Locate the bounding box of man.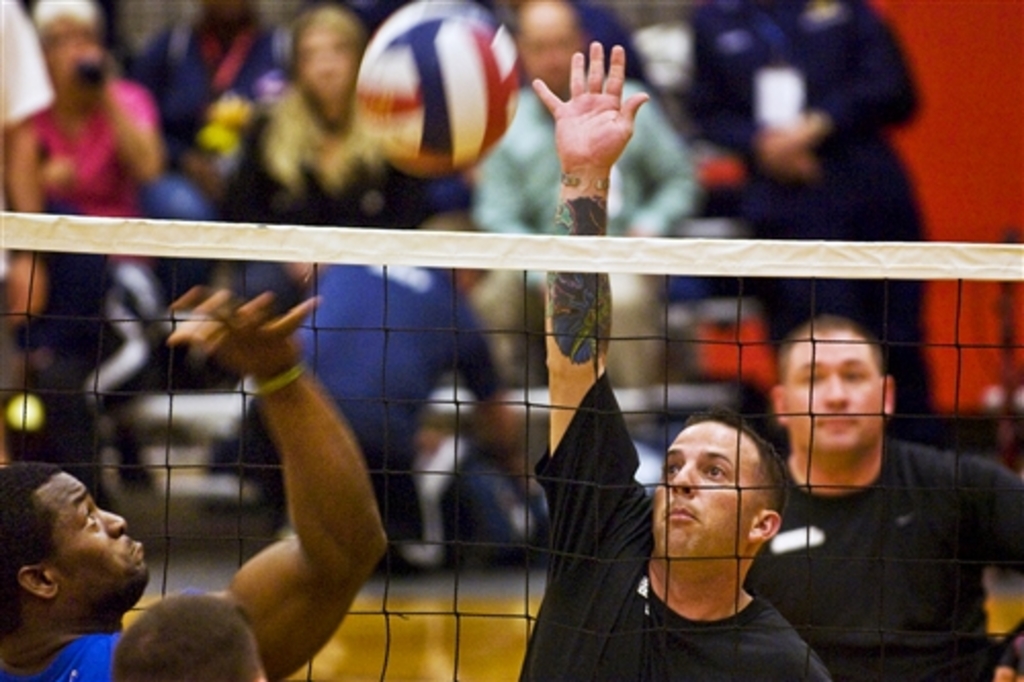
Bounding box: [231,221,524,571].
